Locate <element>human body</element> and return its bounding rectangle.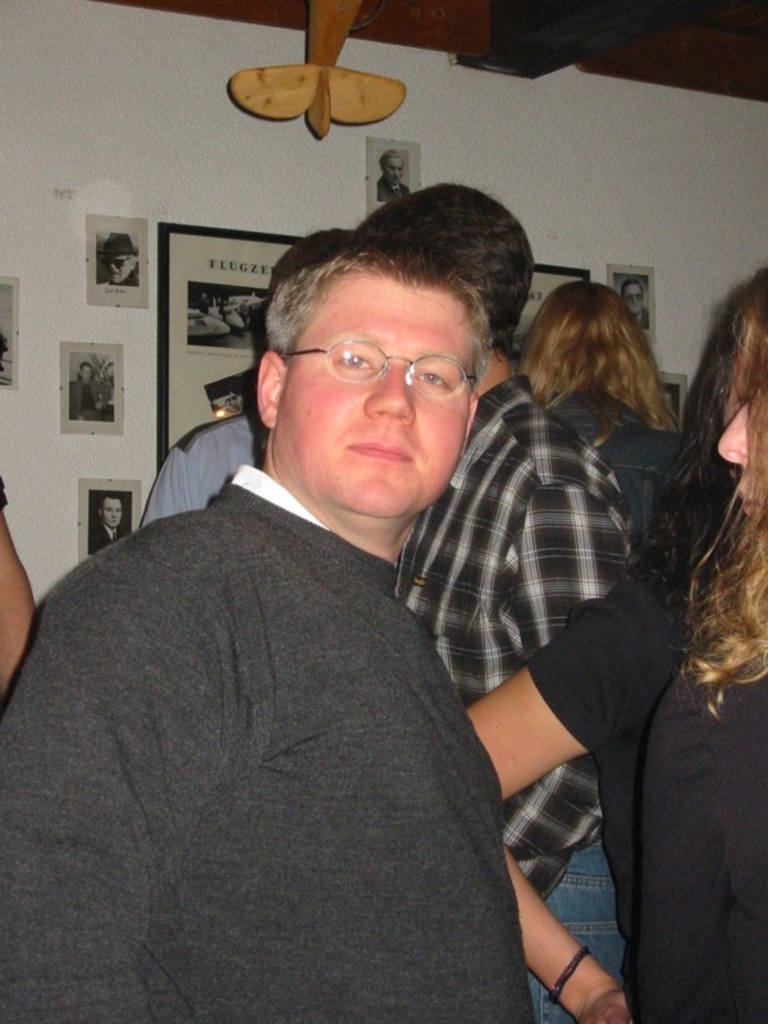
box=[145, 408, 257, 535].
